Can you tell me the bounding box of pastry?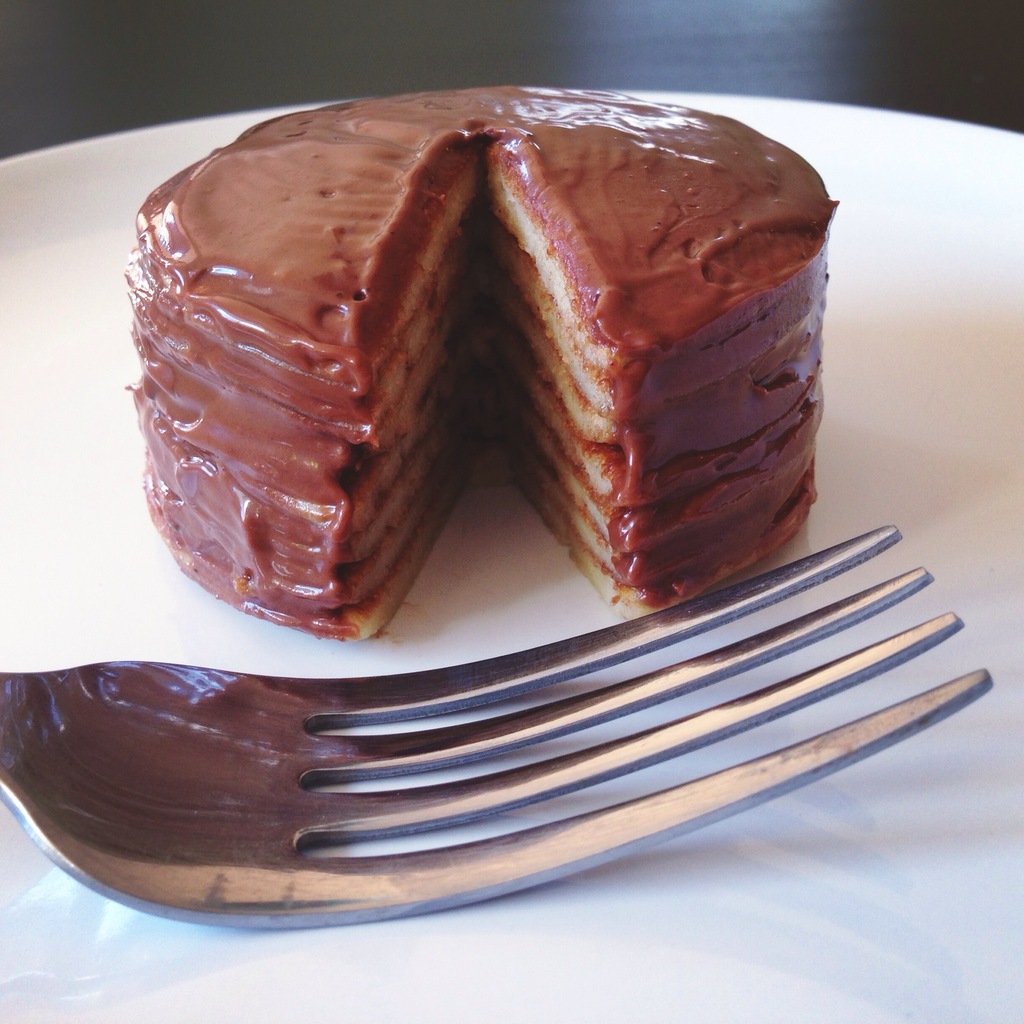
(x1=152, y1=58, x2=694, y2=644).
